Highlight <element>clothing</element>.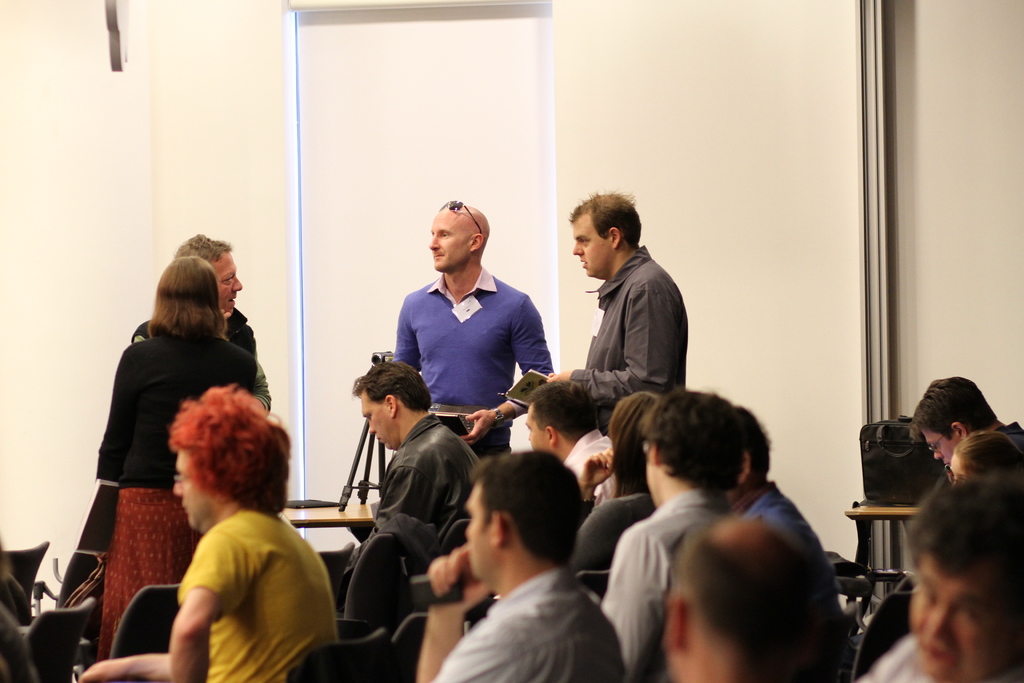
Highlighted region: [390,265,556,458].
